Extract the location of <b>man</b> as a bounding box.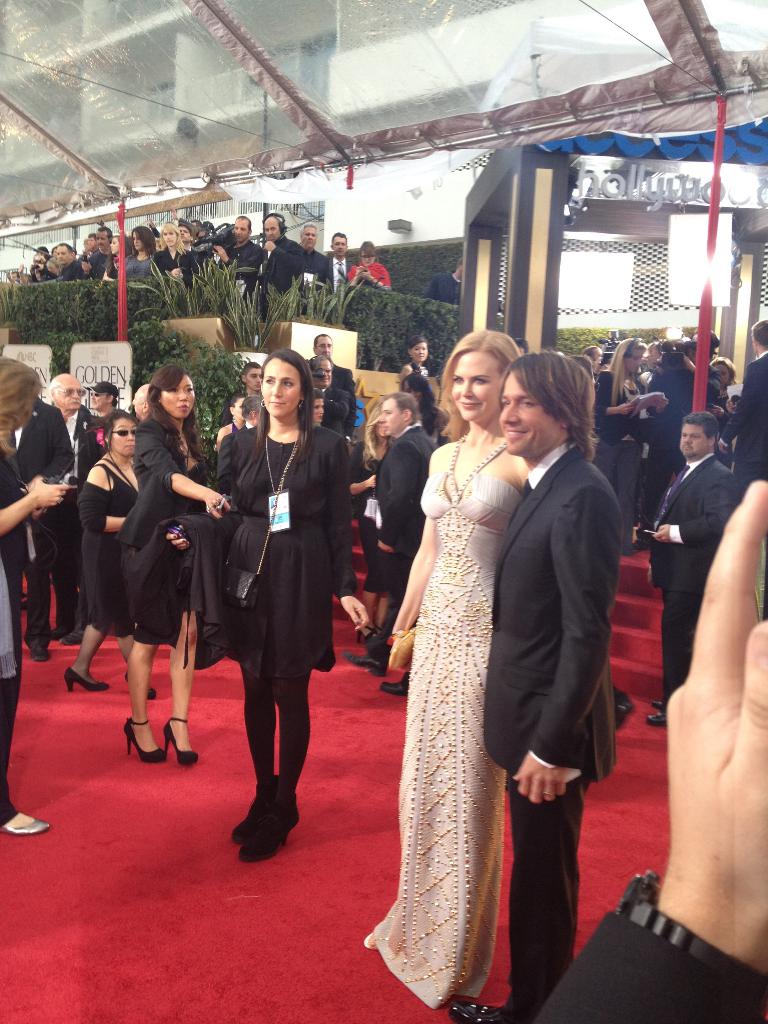
{"left": 305, "top": 358, "right": 352, "bottom": 435}.
